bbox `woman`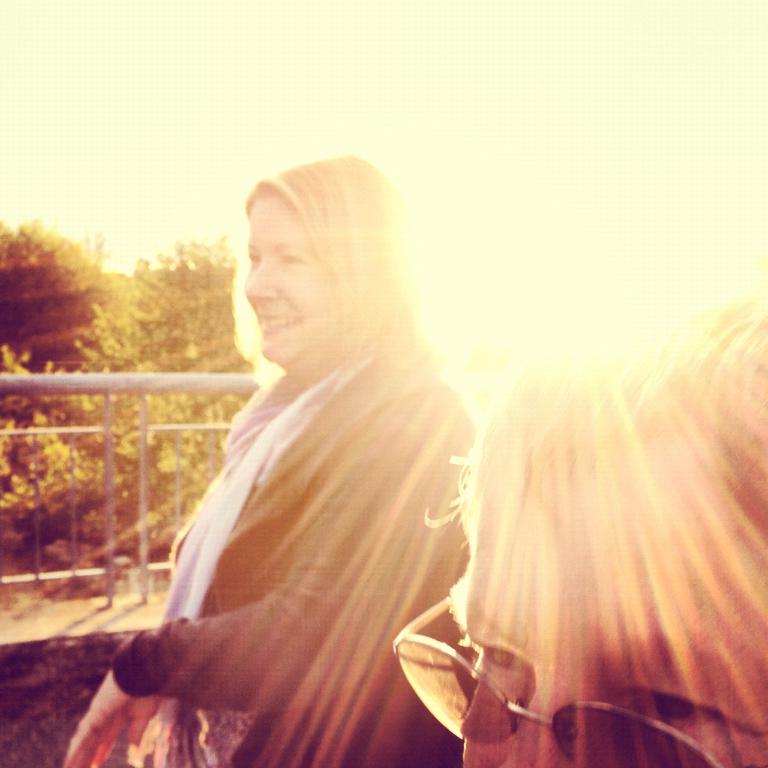
122, 146, 509, 765
